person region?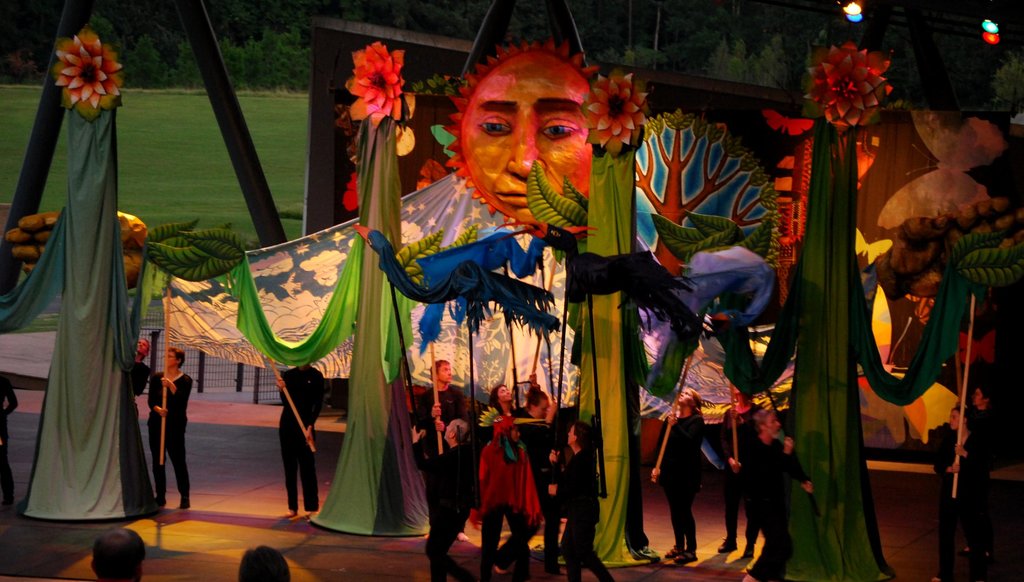
{"x1": 143, "y1": 346, "x2": 200, "y2": 512}
